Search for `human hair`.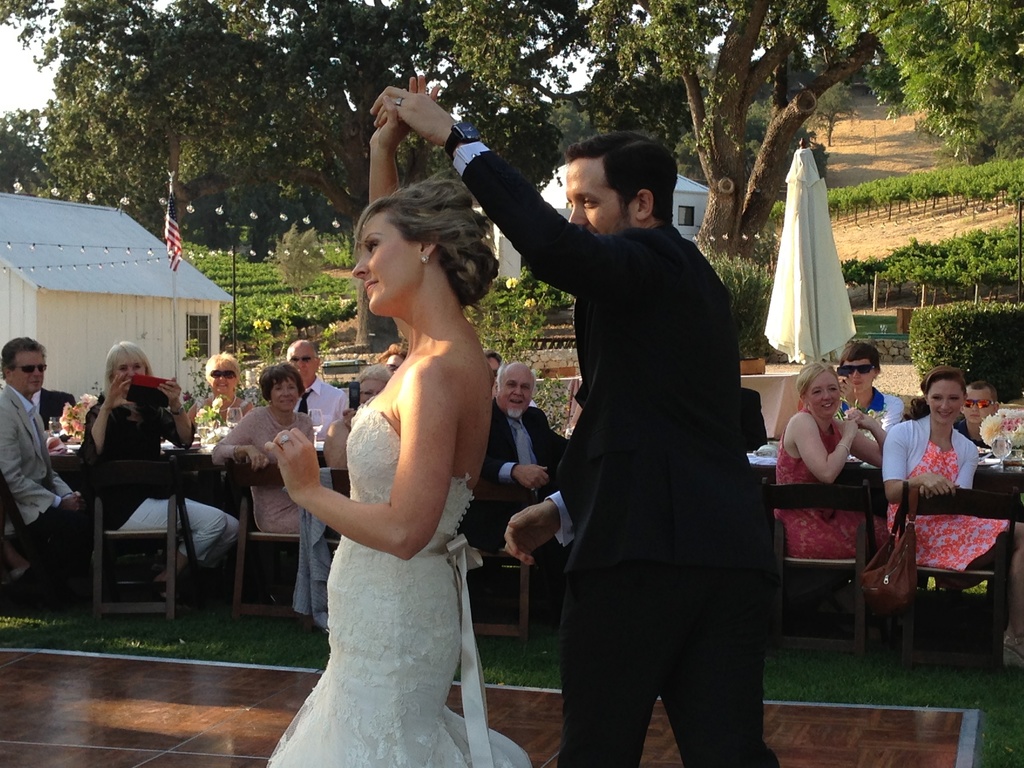
Found at <bbox>287, 340, 318, 363</bbox>.
